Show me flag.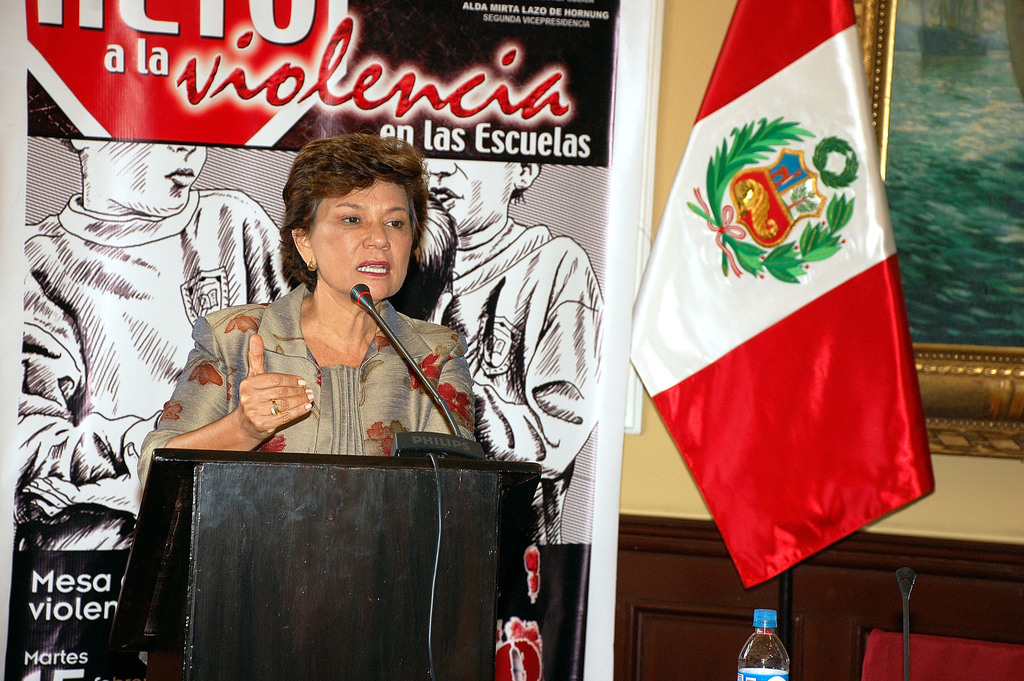
flag is here: (x1=628, y1=0, x2=948, y2=590).
